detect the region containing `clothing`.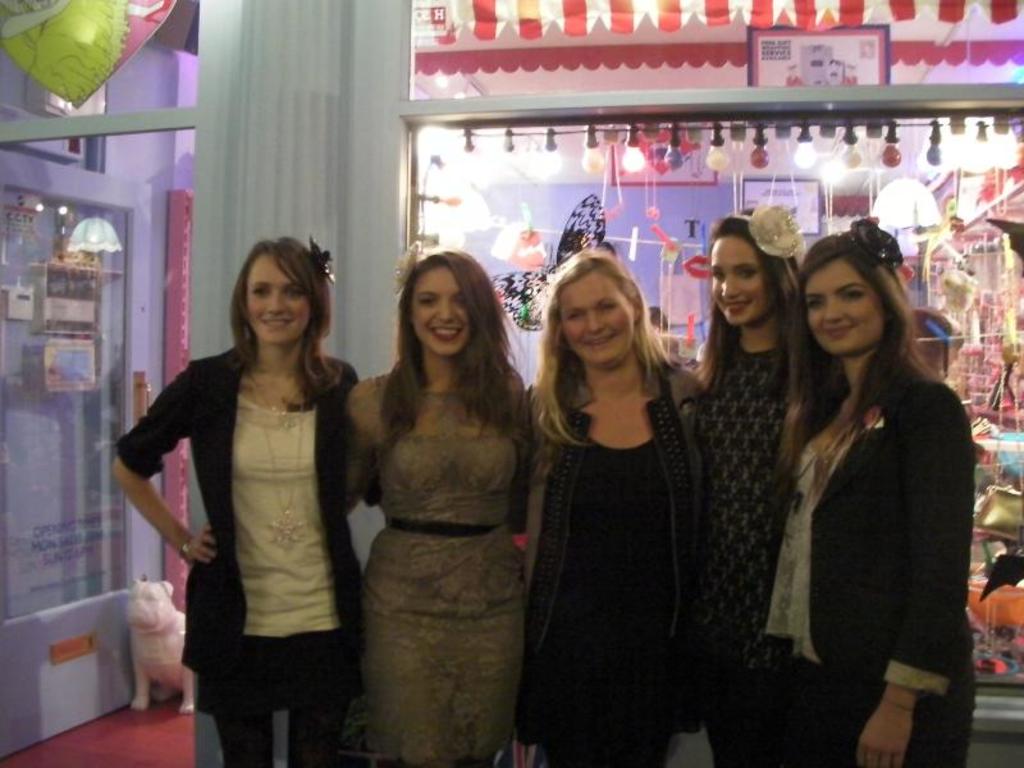
521/364/705/767.
